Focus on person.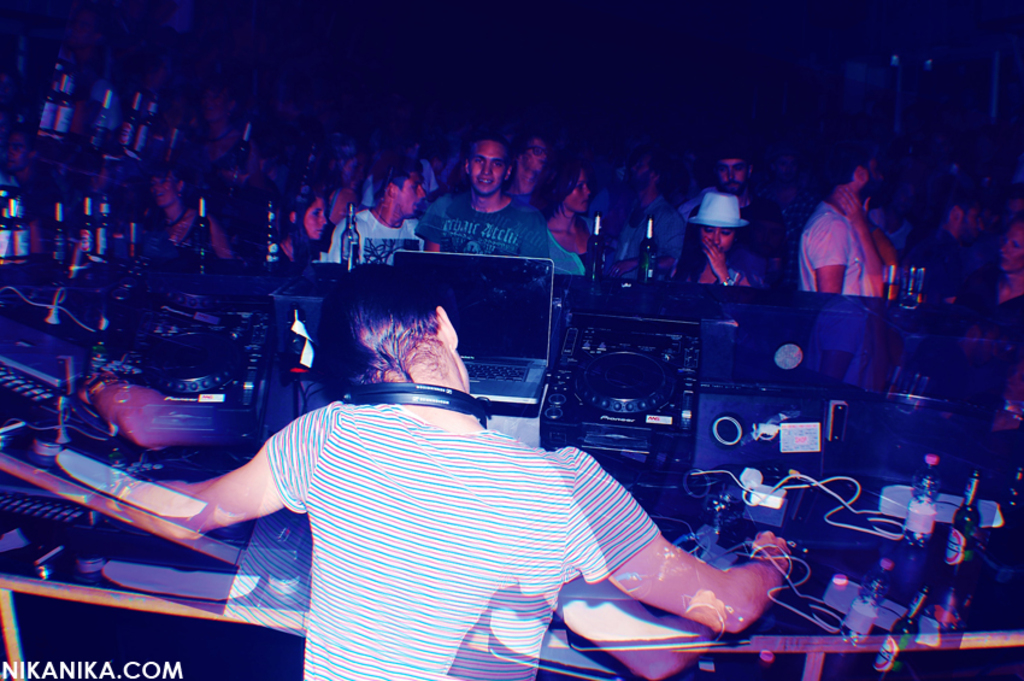
Focused at (x1=663, y1=143, x2=767, y2=271).
